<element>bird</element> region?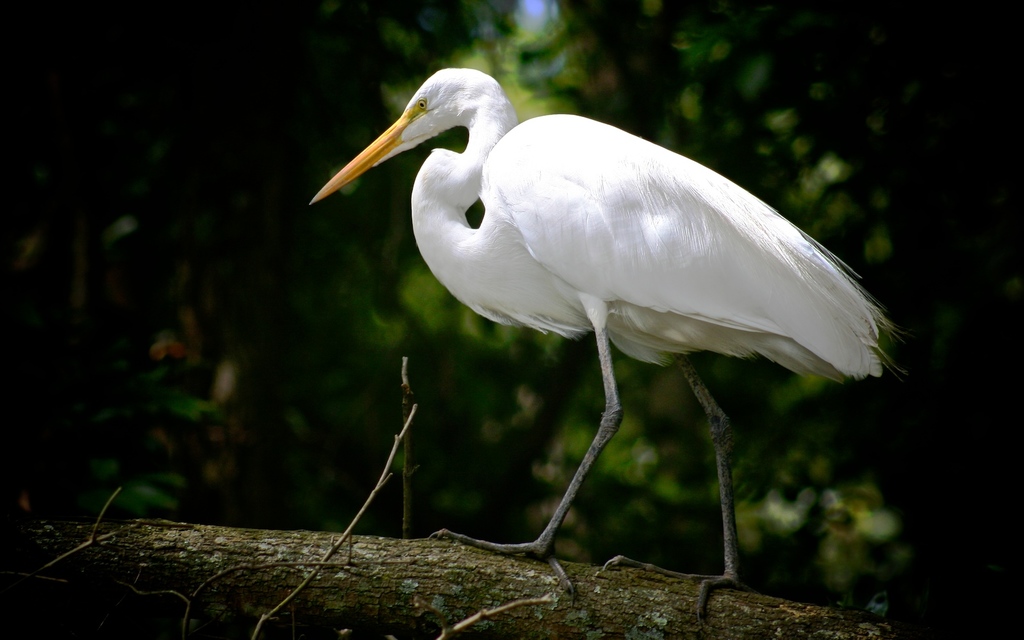
bbox(292, 71, 908, 591)
